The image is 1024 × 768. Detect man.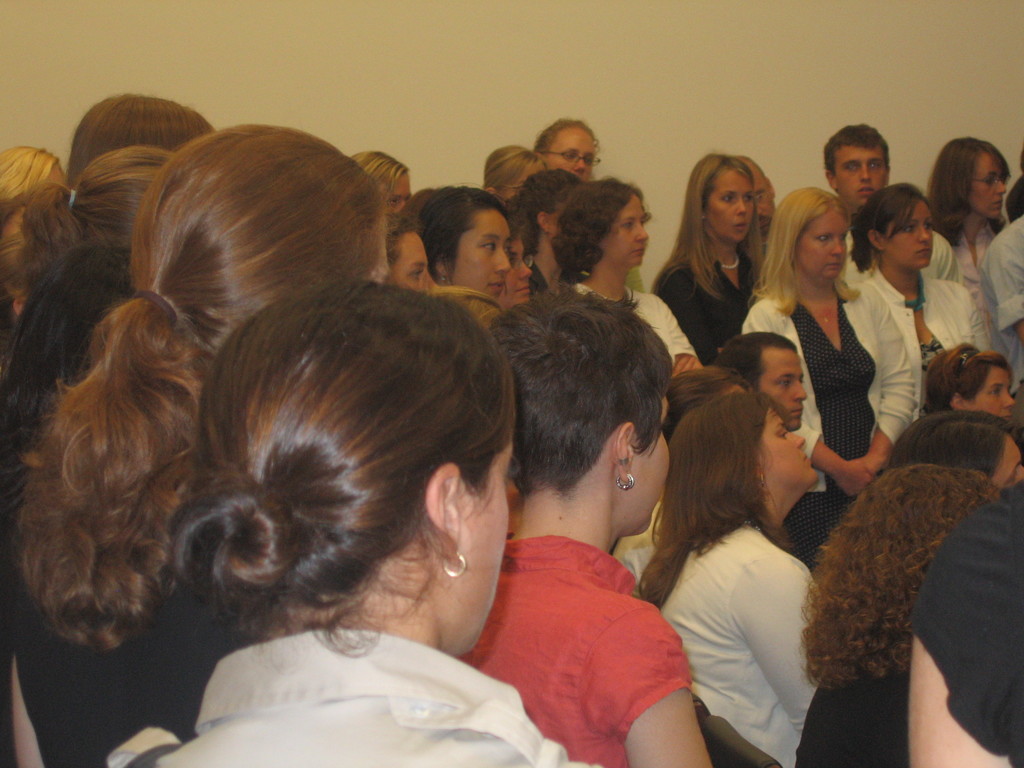
Detection: 826 116 966 289.
